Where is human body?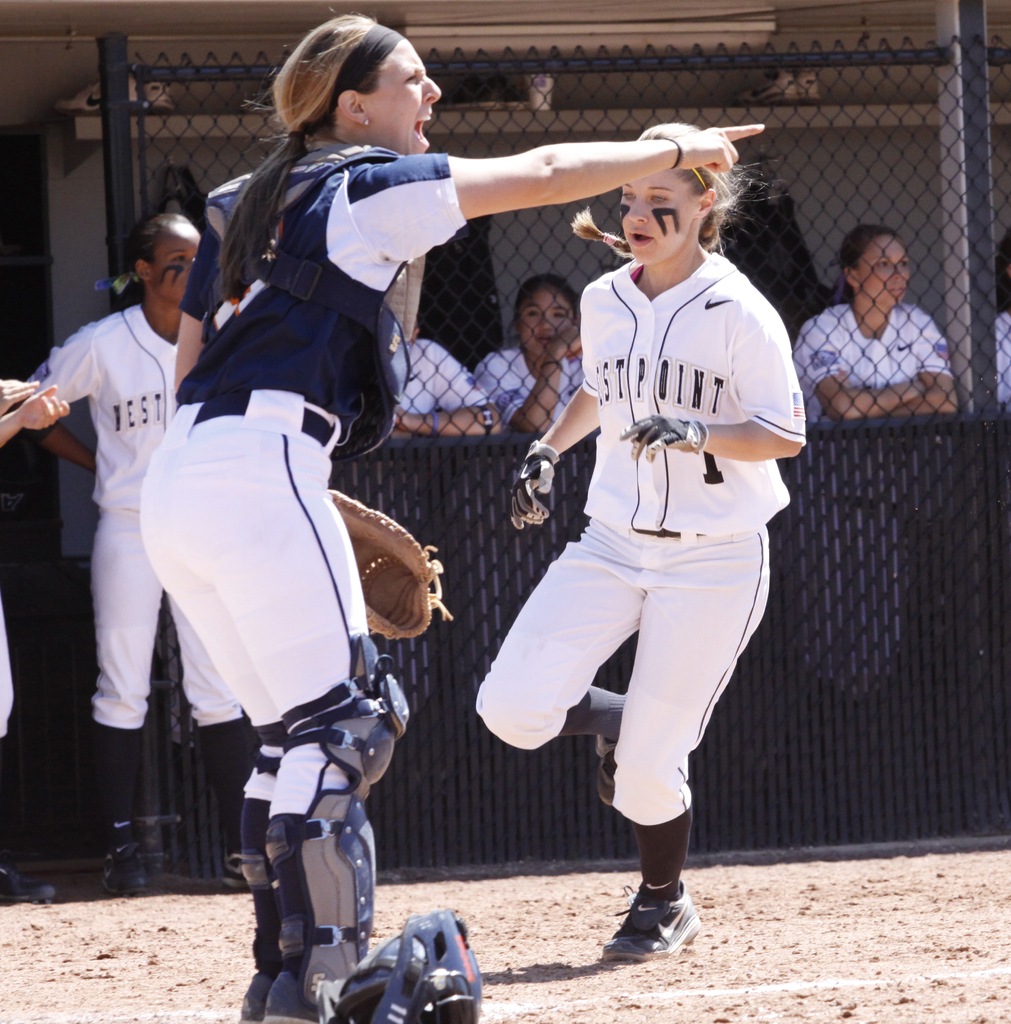
x1=326 y1=337 x2=507 y2=717.
